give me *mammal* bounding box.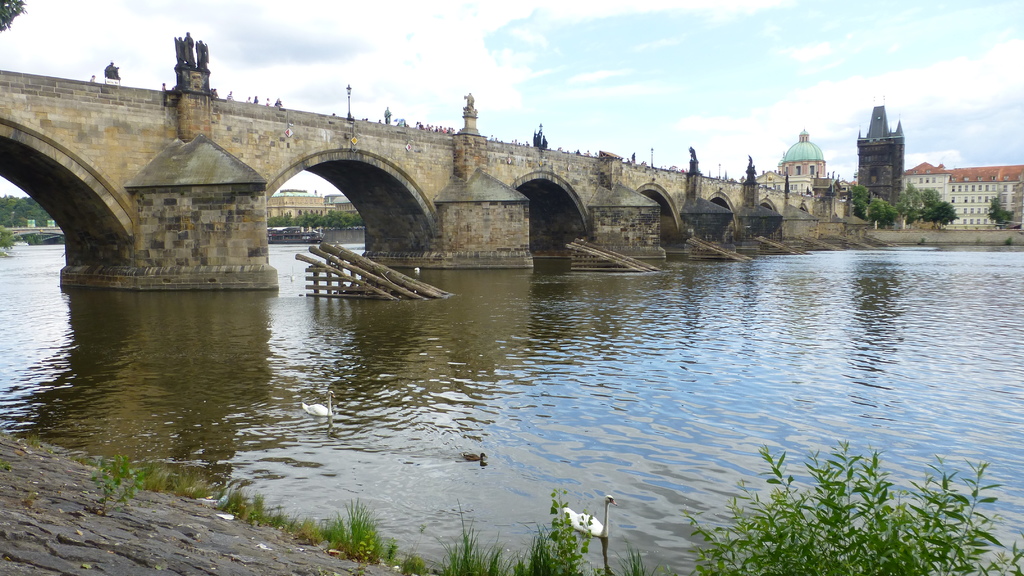
box(584, 150, 592, 156).
